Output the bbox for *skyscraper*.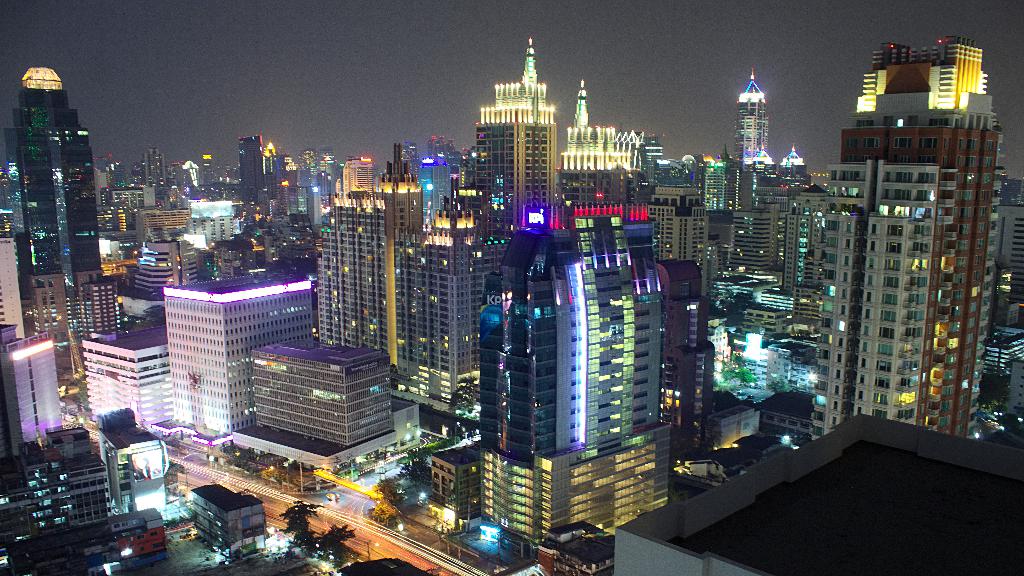
detection(799, 30, 1008, 476).
